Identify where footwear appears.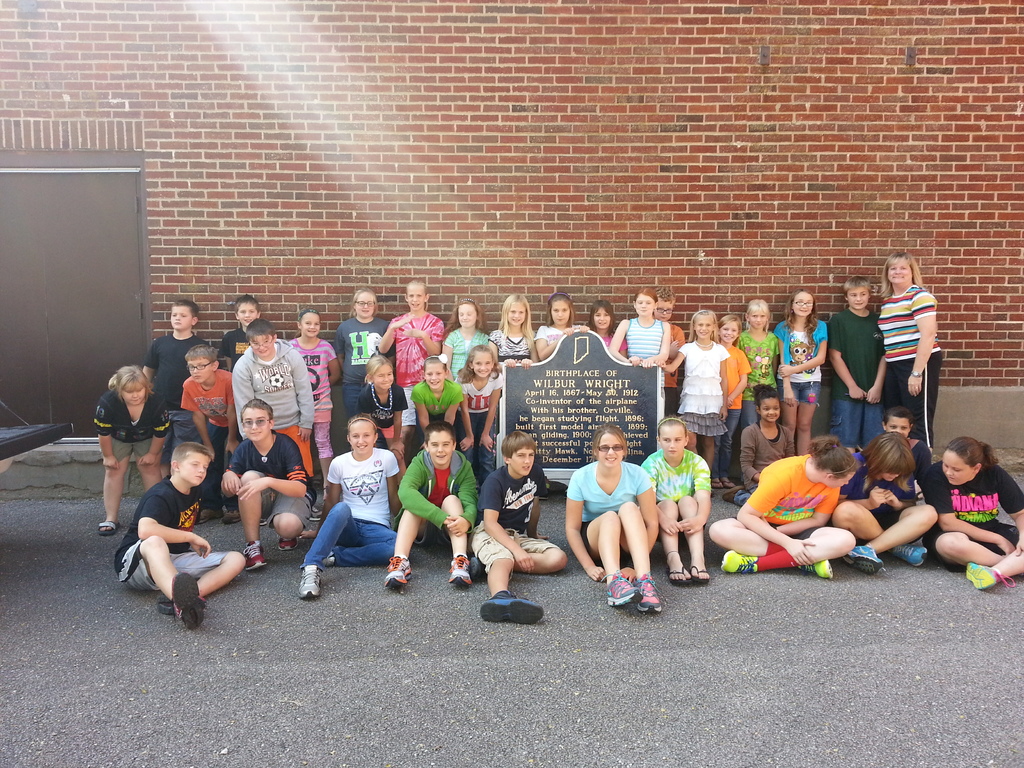
Appears at [170, 573, 204, 634].
